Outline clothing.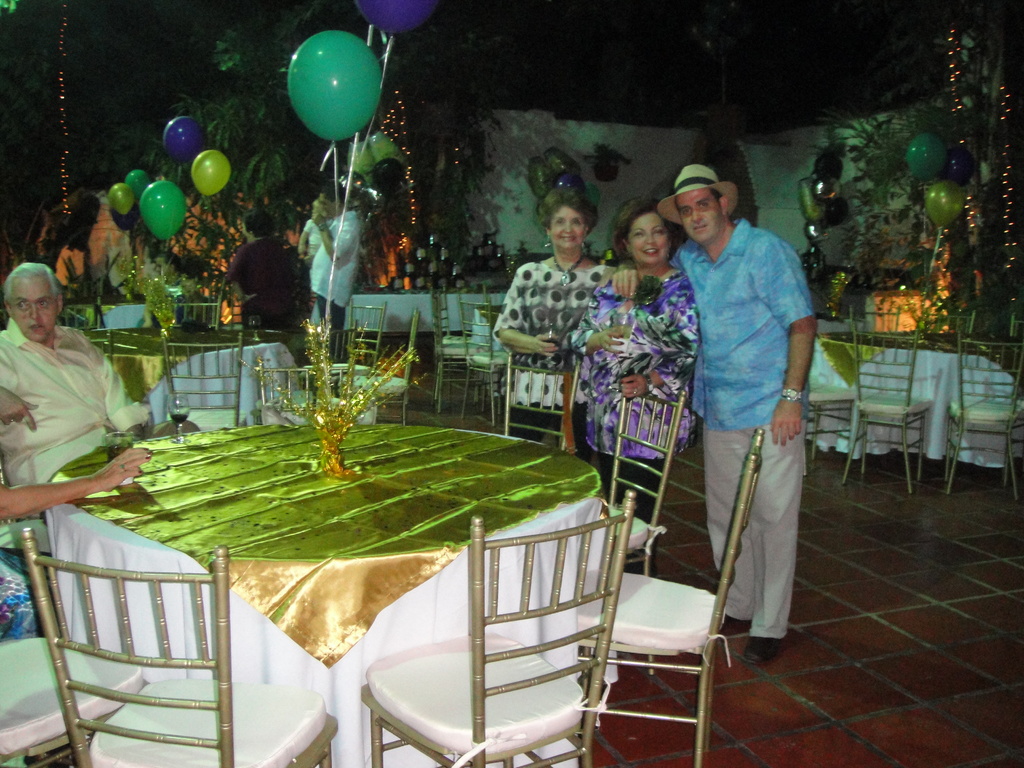
Outline: <bbox>676, 218, 813, 647</bbox>.
